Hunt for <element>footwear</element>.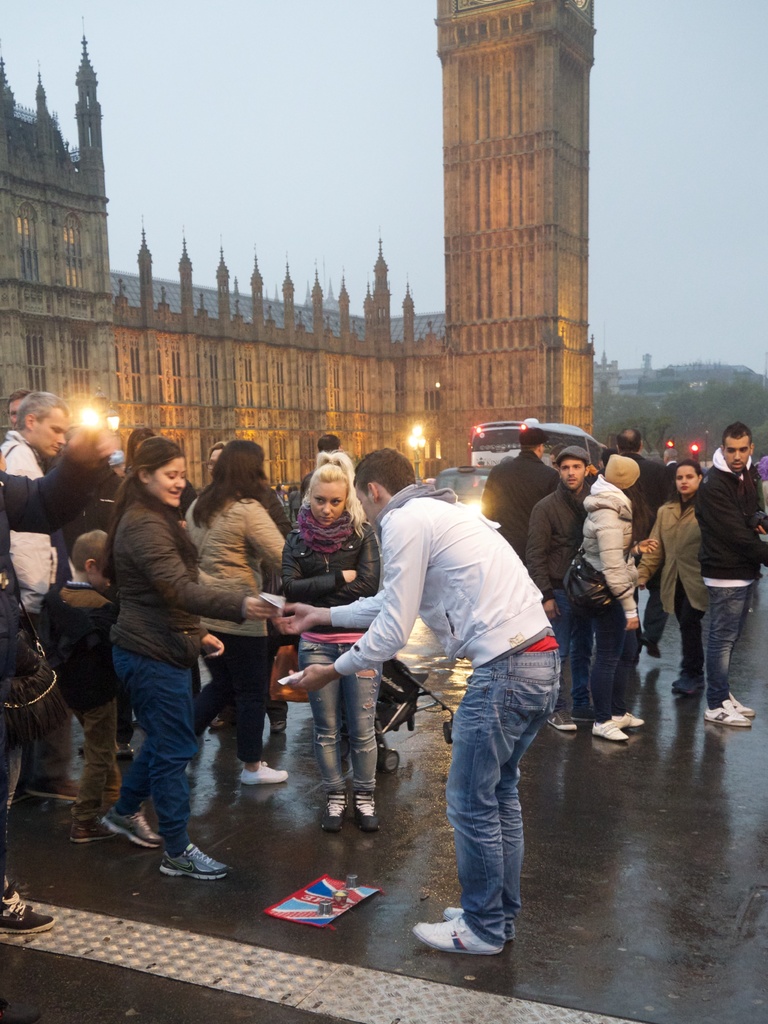
Hunted down at box(147, 819, 224, 900).
